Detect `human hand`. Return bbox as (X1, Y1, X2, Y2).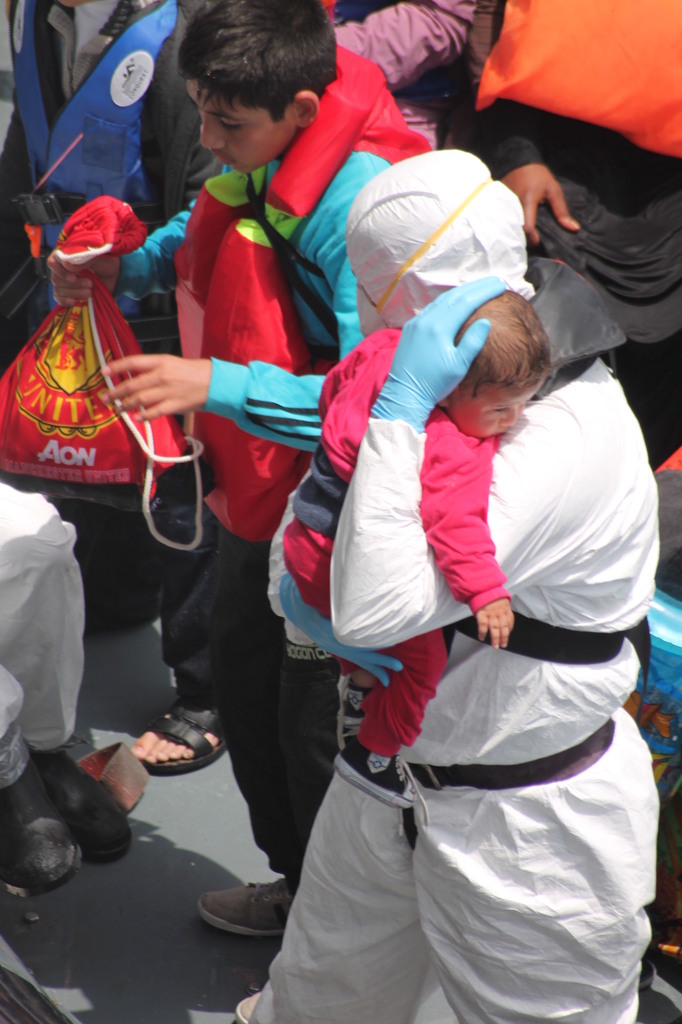
(96, 337, 206, 410).
